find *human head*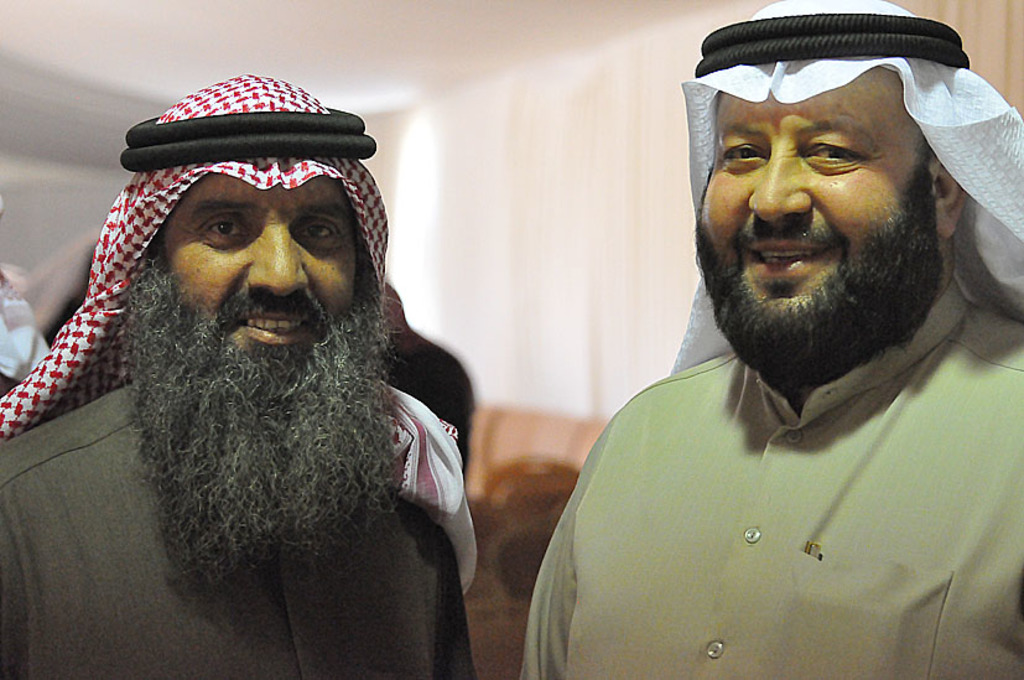
x1=95 y1=71 x2=393 y2=593
